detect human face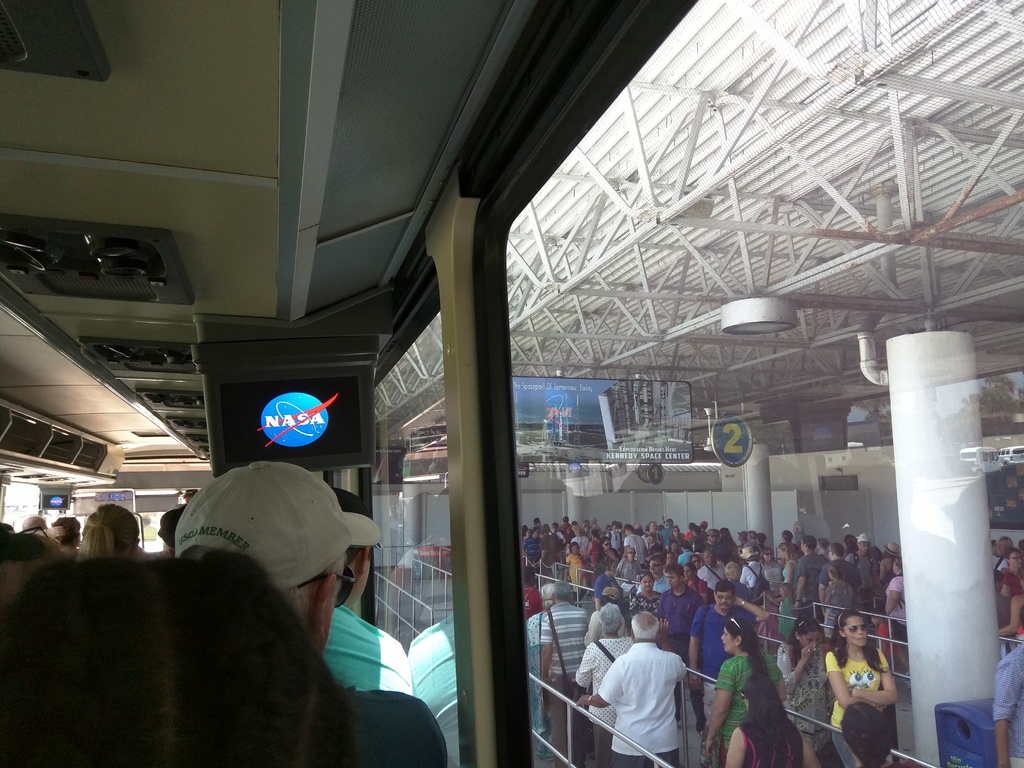
<bbox>672, 527, 680, 538</bbox>
